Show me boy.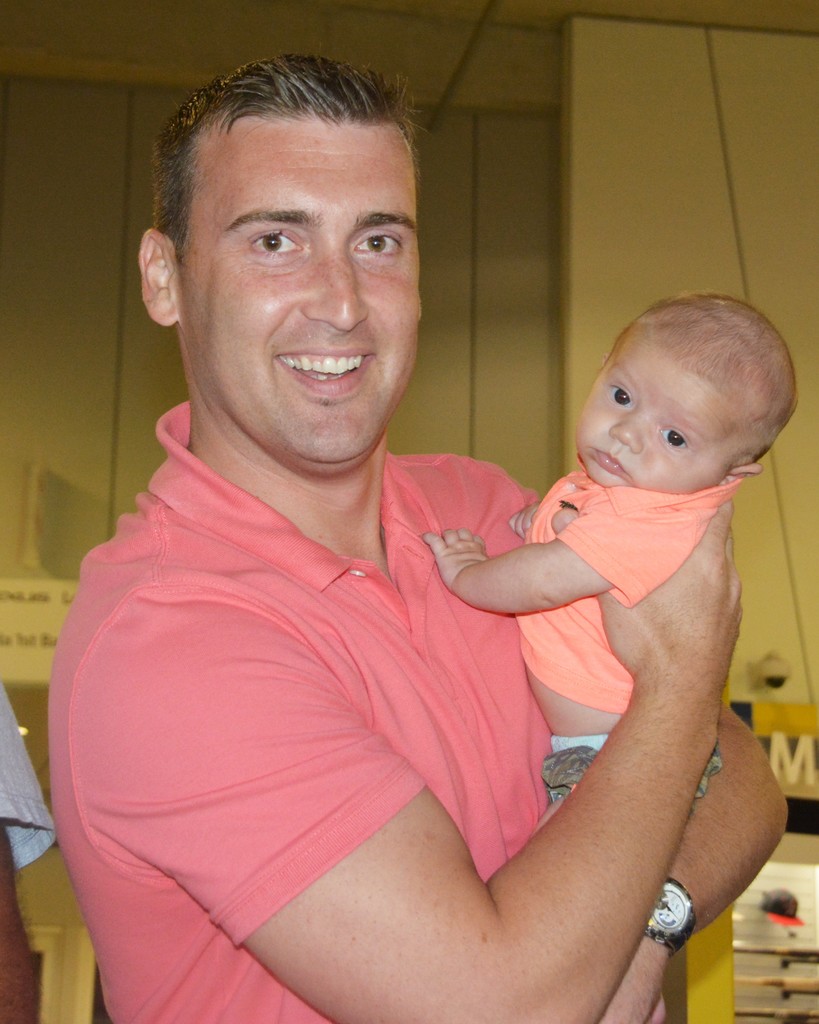
boy is here: (420, 293, 794, 1023).
